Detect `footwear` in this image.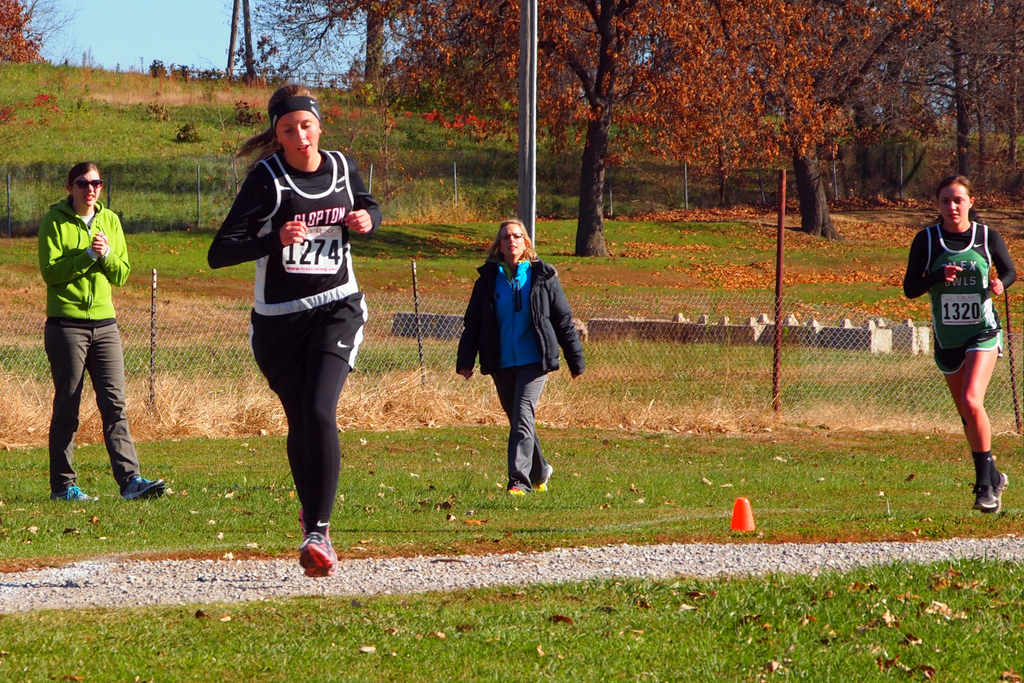
Detection: <region>975, 488, 994, 516</region>.
